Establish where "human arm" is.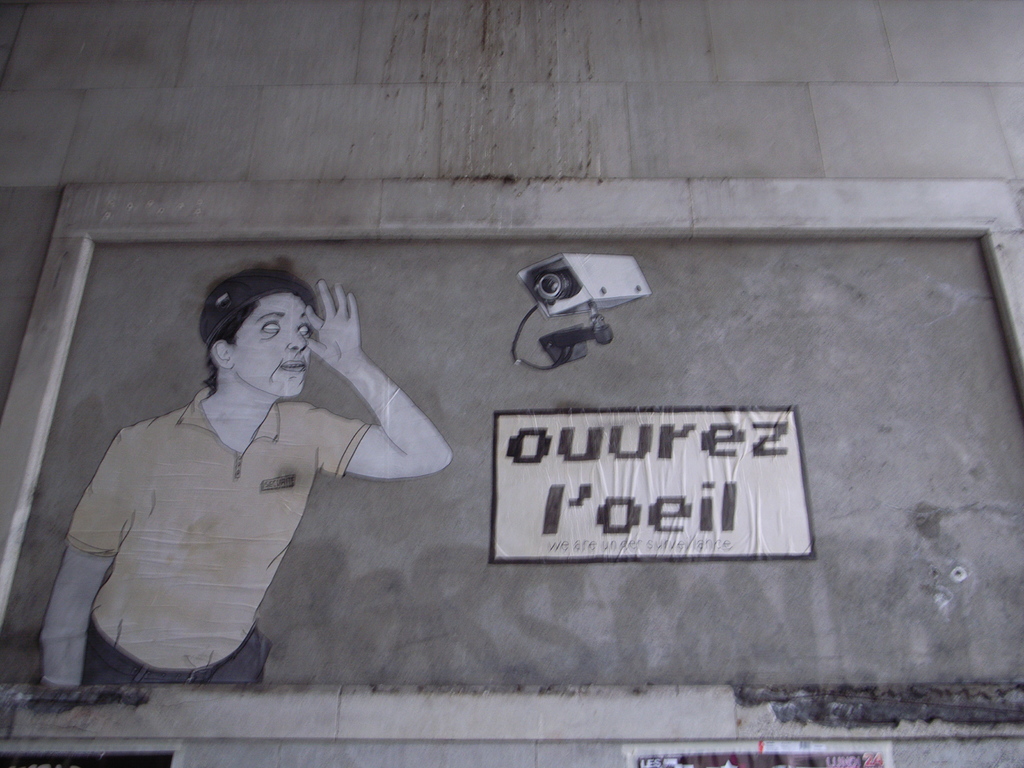
Established at <region>300, 279, 456, 483</region>.
